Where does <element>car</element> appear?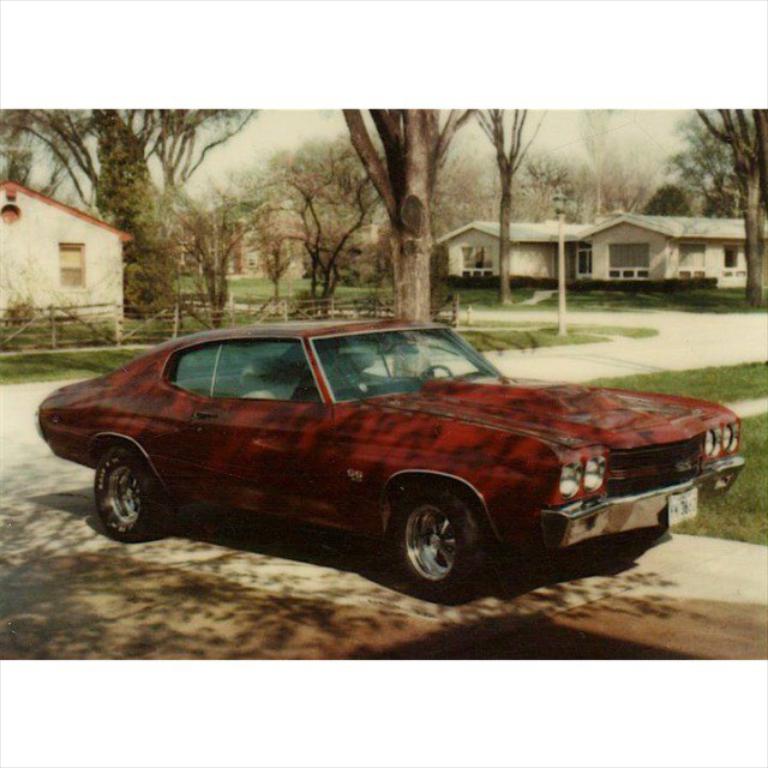
Appears at <bbox>36, 314, 744, 605</bbox>.
